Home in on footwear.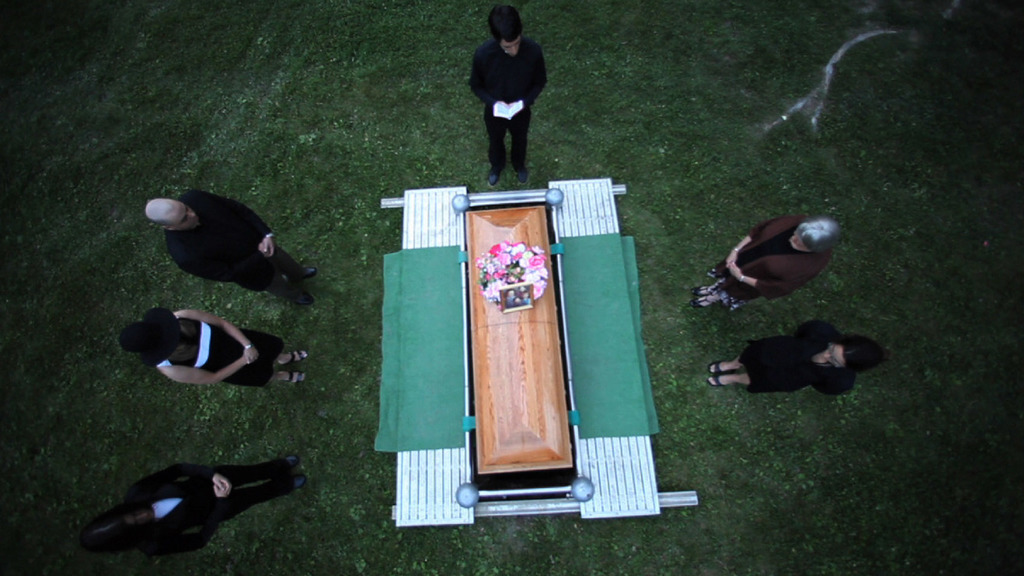
Homed in at [x1=287, y1=261, x2=317, y2=286].
